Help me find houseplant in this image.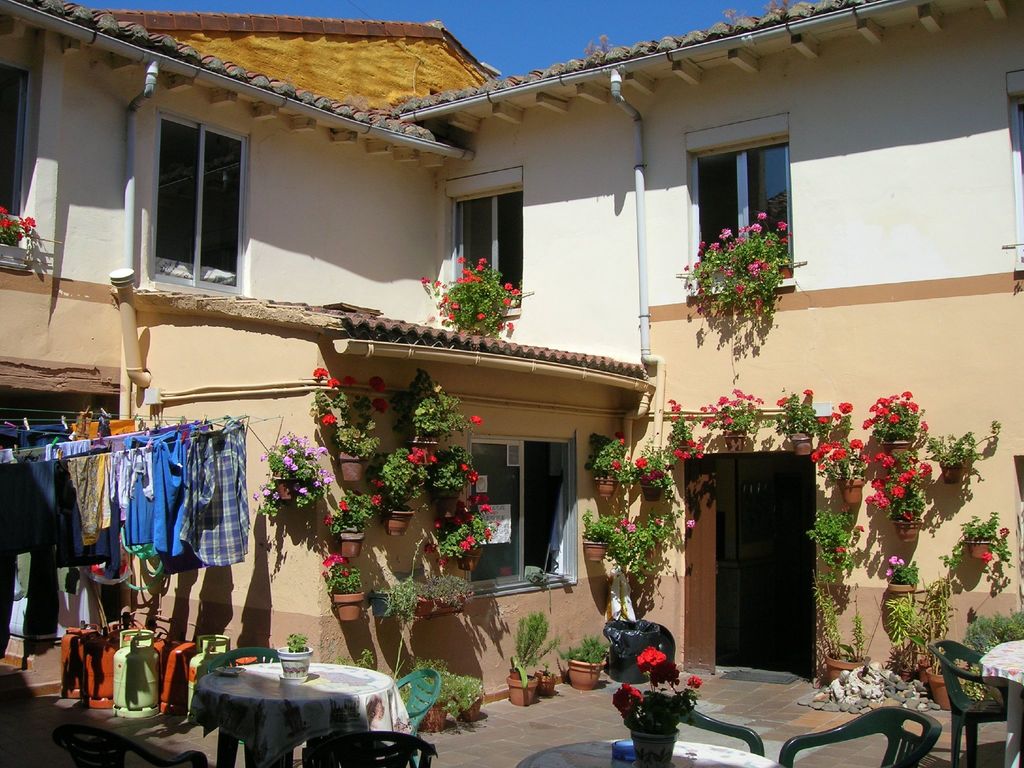
Found it: 321:486:377:557.
